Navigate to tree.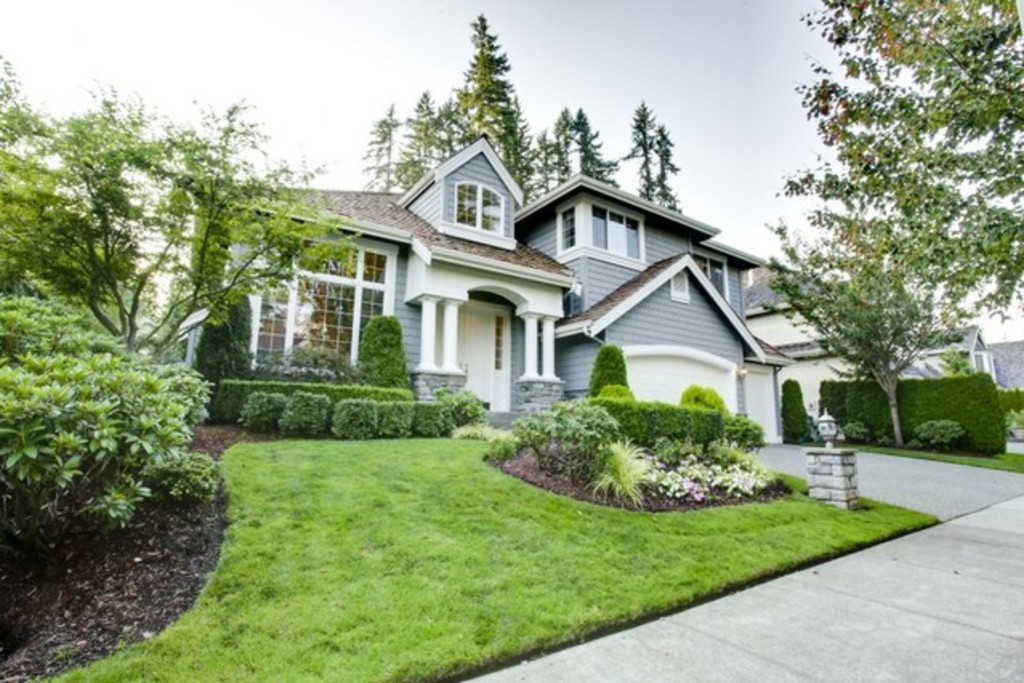
Navigation target: 0:48:365:361.
